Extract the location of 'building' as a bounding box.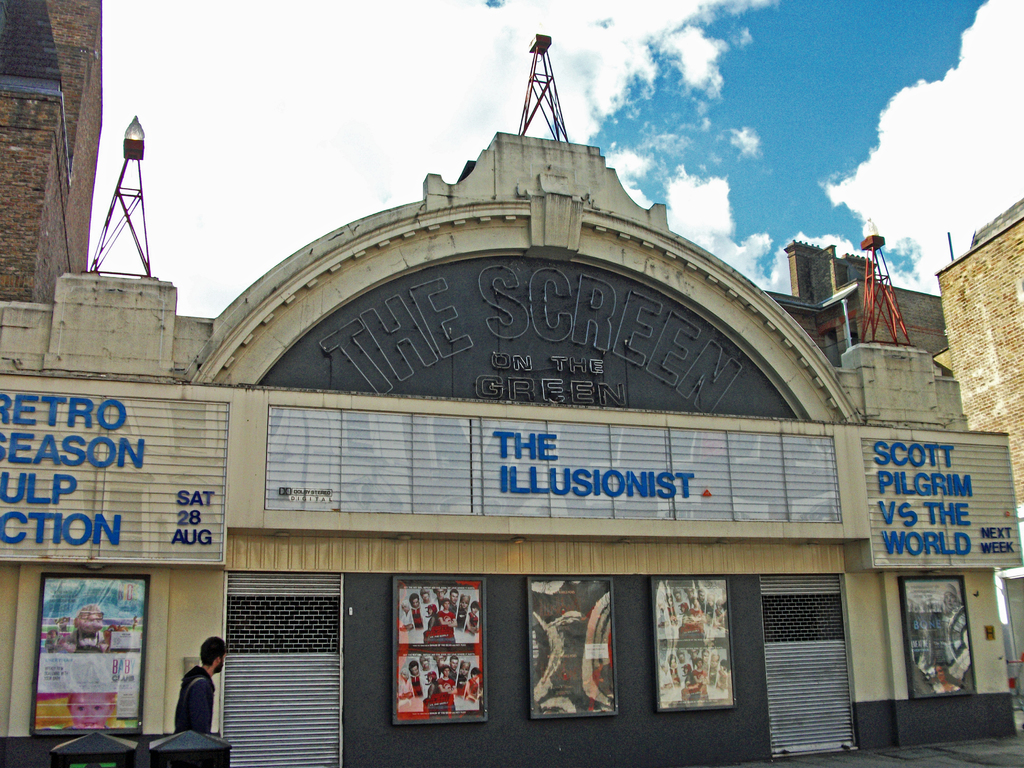
bbox=(1, 0, 106, 306).
